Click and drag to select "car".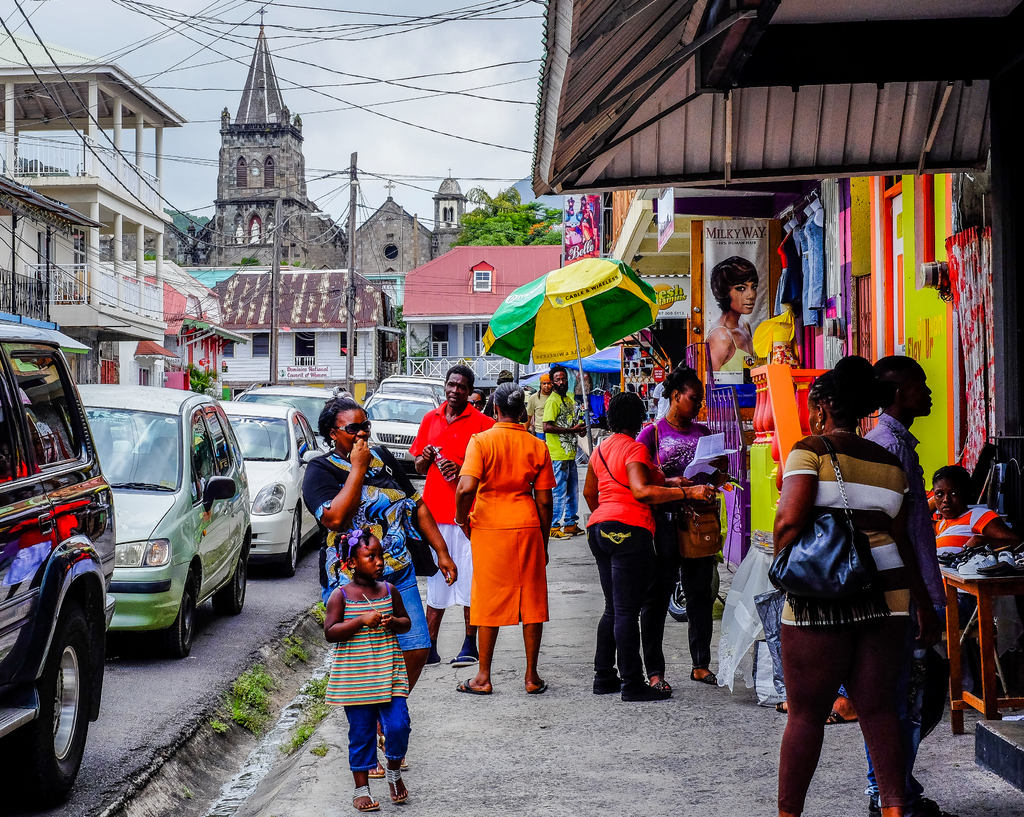
Selection: crop(62, 409, 254, 687).
